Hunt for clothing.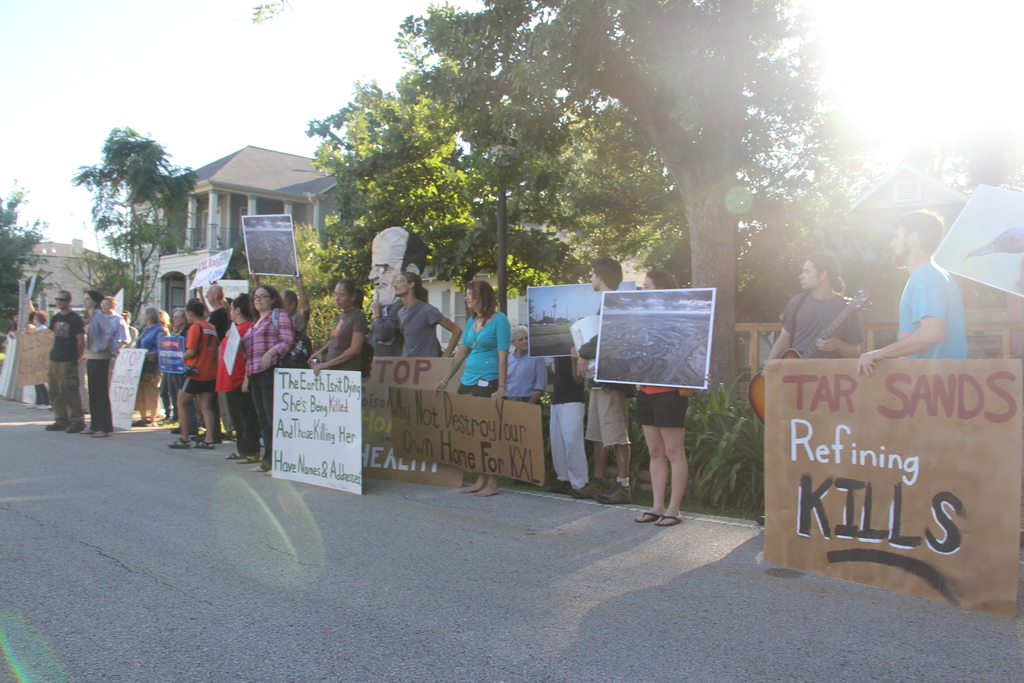
Hunted down at bbox=[392, 293, 436, 359].
